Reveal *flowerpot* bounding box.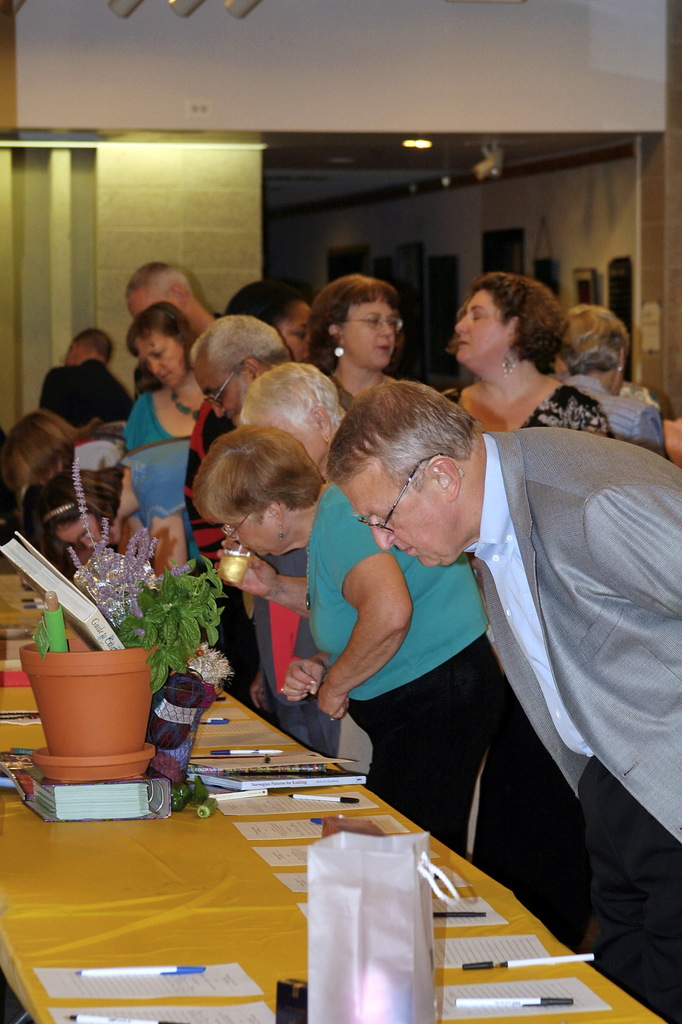
Revealed: 19,623,148,792.
